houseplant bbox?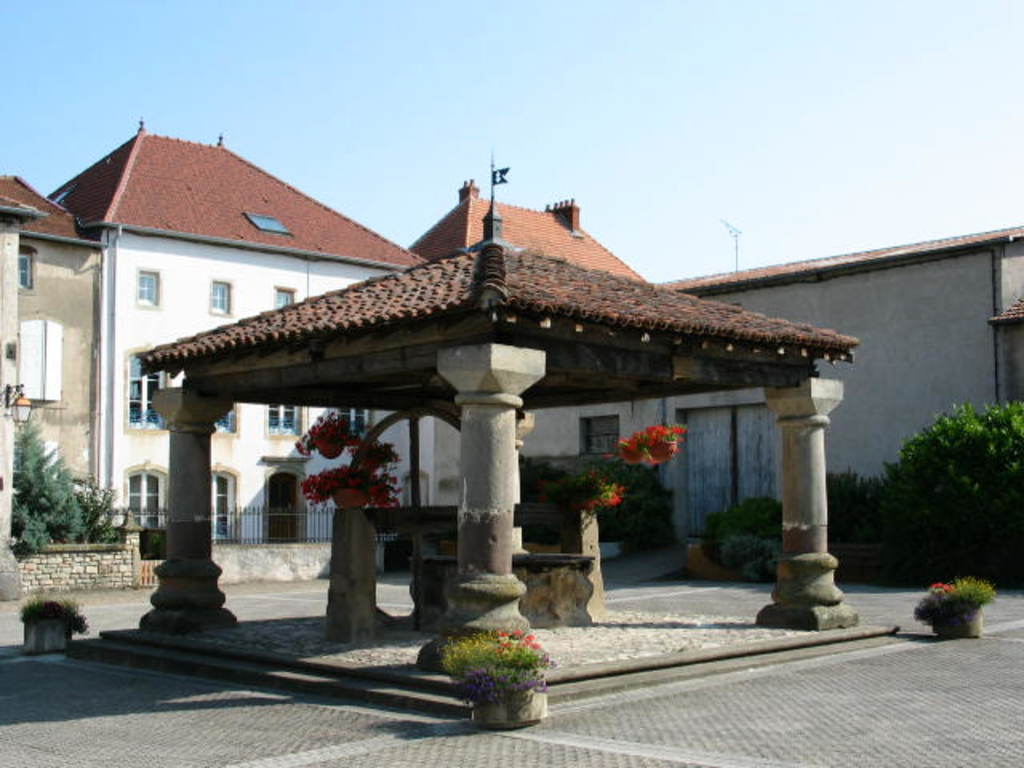
<bbox>906, 571, 1000, 635</bbox>
